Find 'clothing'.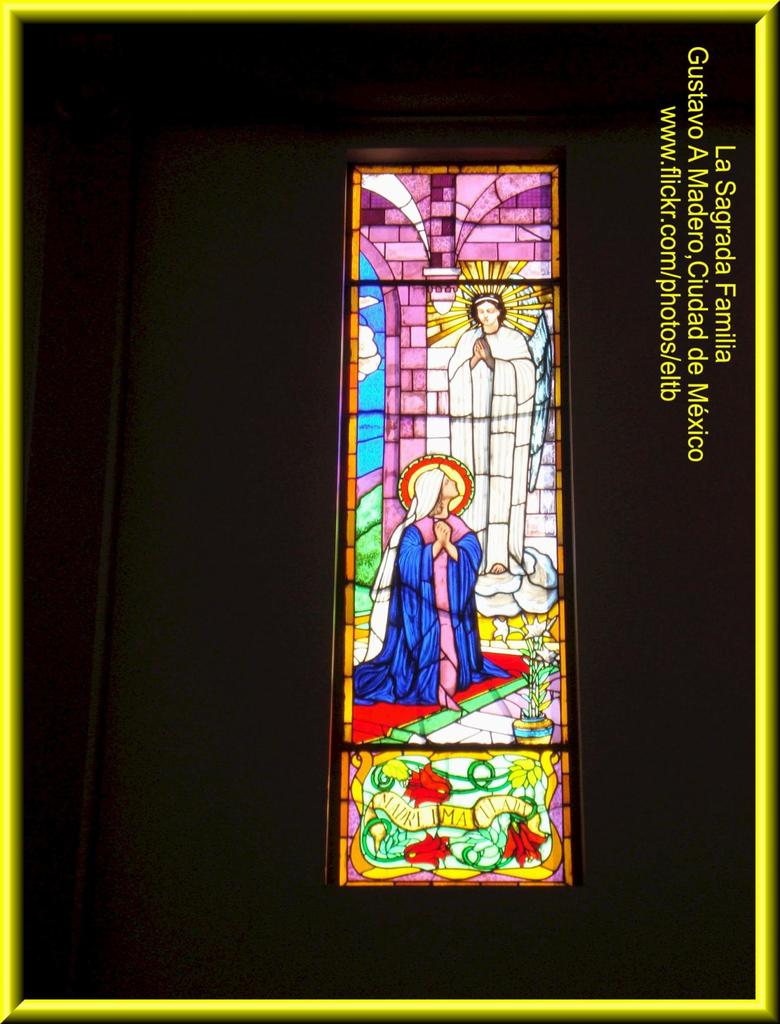
(left=447, top=326, right=540, bottom=573).
